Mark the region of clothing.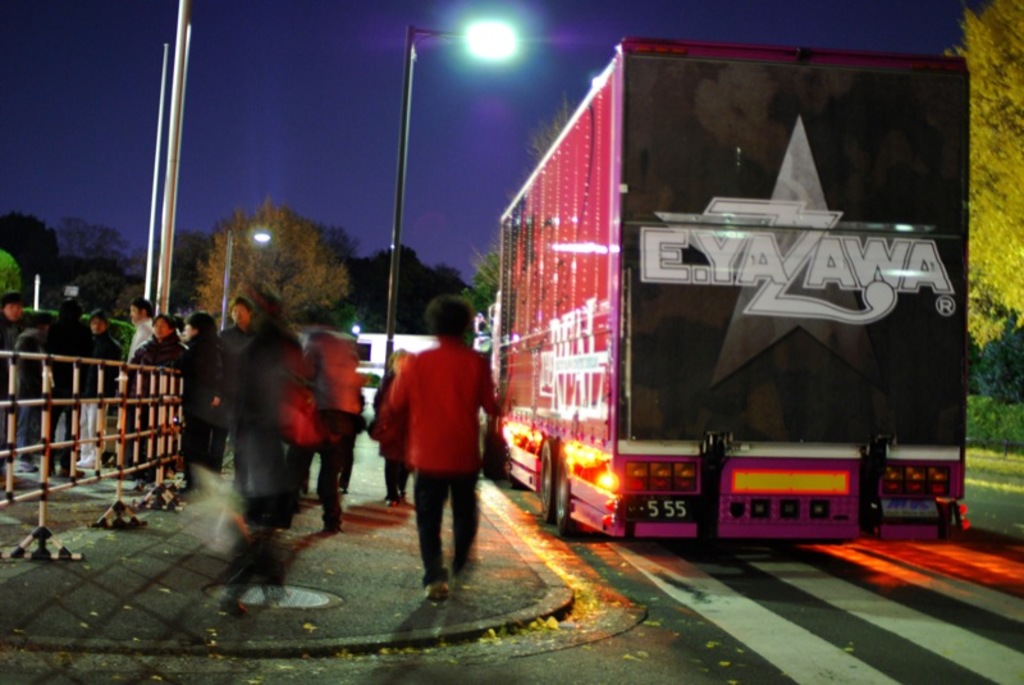
Region: (x1=384, y1=323, x2=492, y2=547).
